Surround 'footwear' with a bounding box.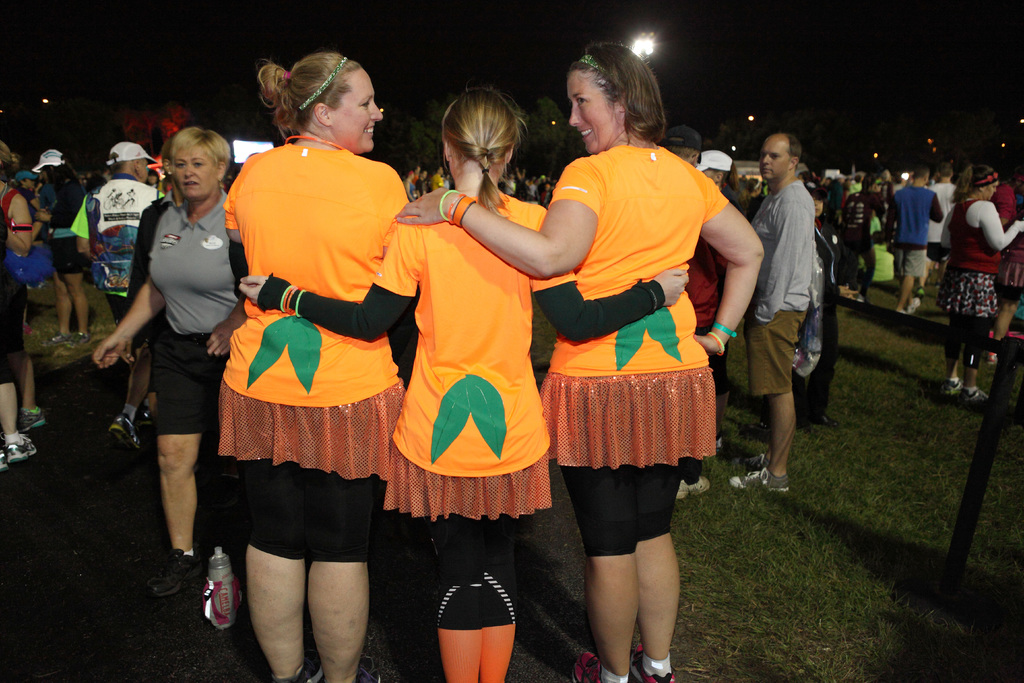
[147, 543, 199, 600].
